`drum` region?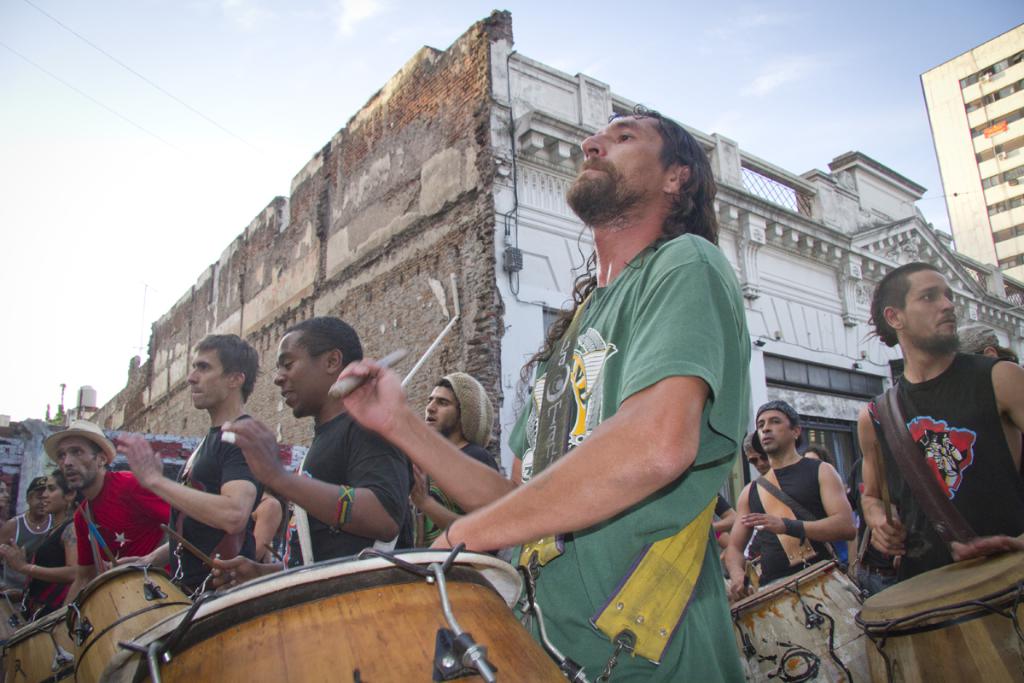
729/557/870/682
